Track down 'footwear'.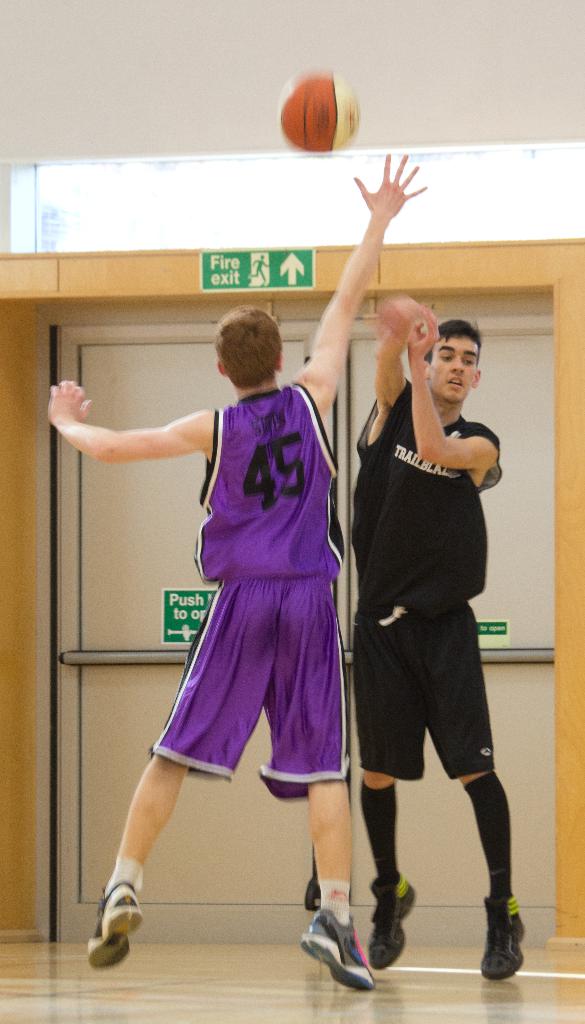
Tracked to detection(477, 893, 528, 984).
